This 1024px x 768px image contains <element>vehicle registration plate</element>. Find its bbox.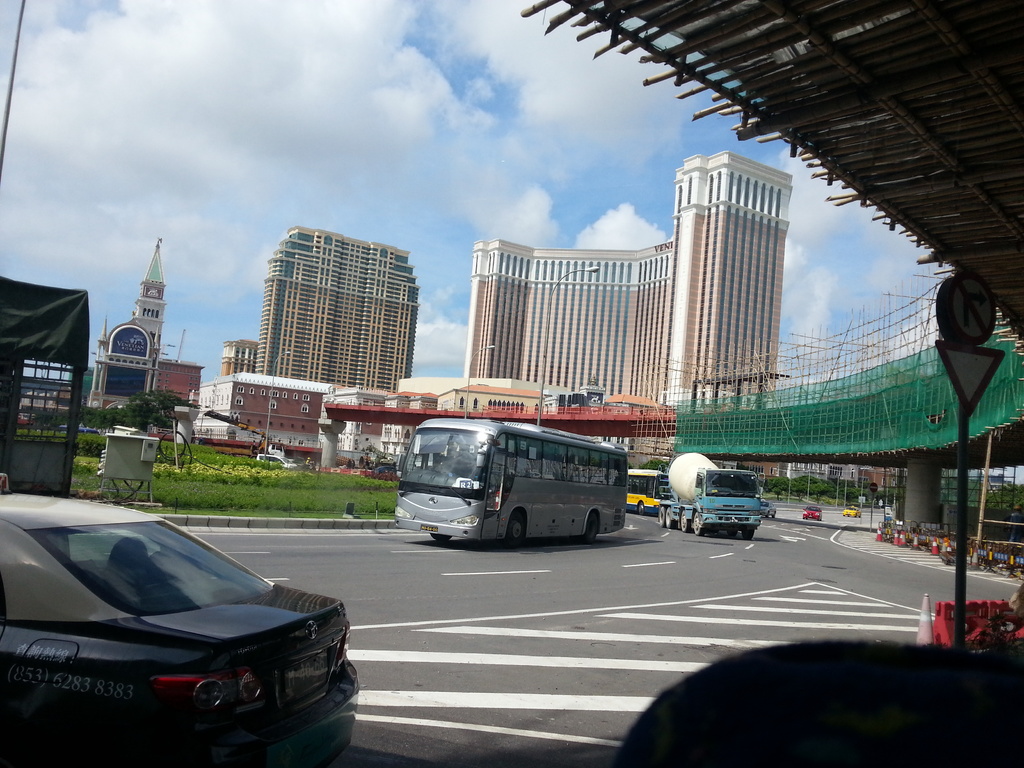
{"x1": 420, "y1": 525, "x2": 438, "y2": 531}.
